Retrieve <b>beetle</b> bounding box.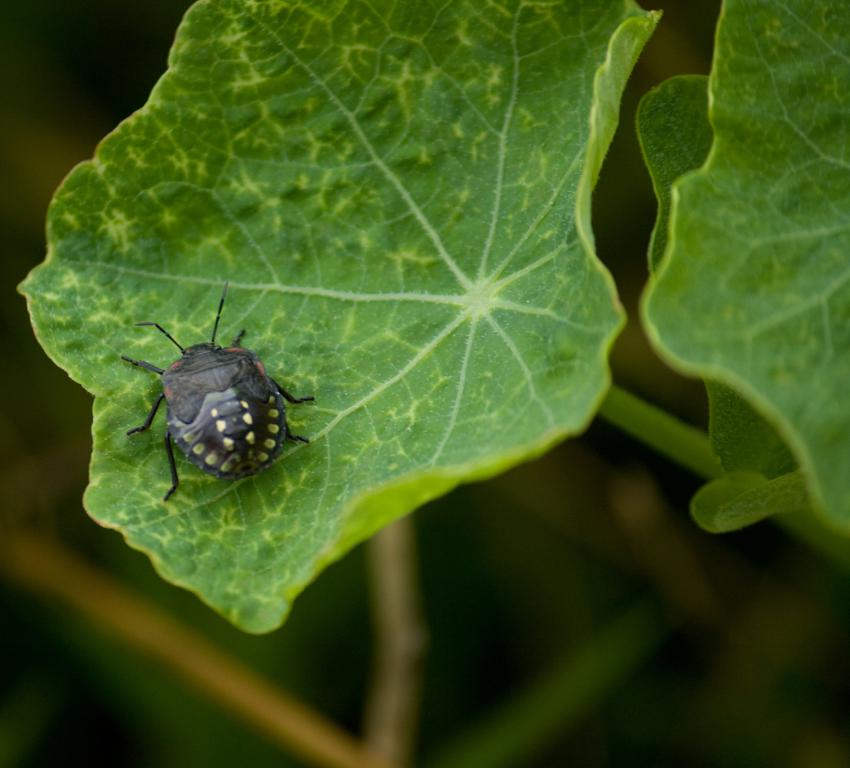
Bounding box: [126, 281, 324, 489].
